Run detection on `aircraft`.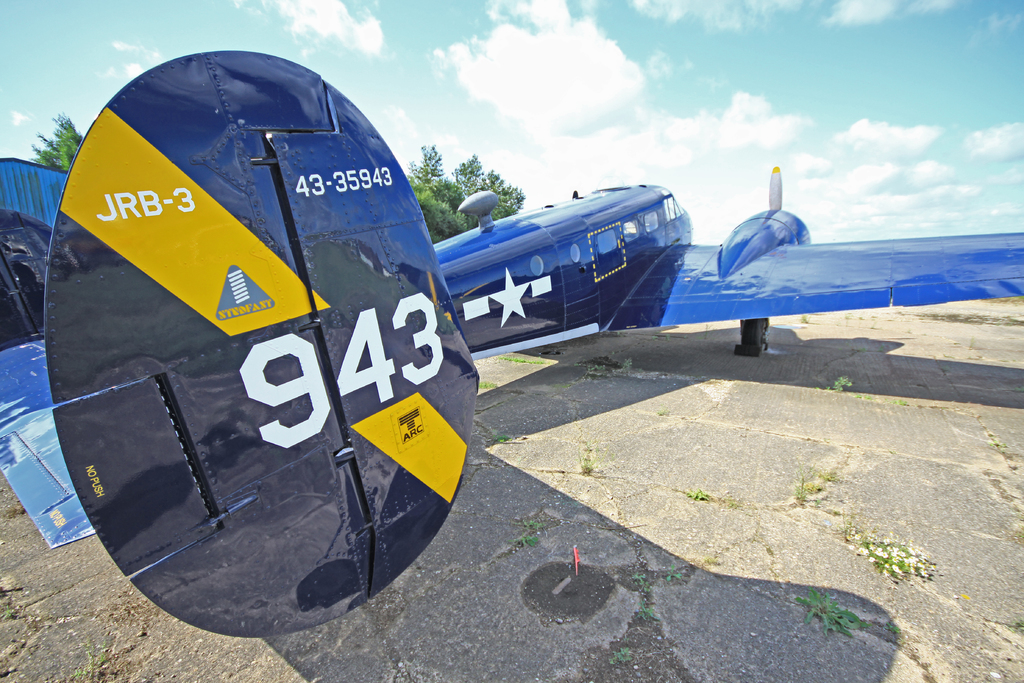
Result: left=0, top=44, right=1023, bottom=641.
